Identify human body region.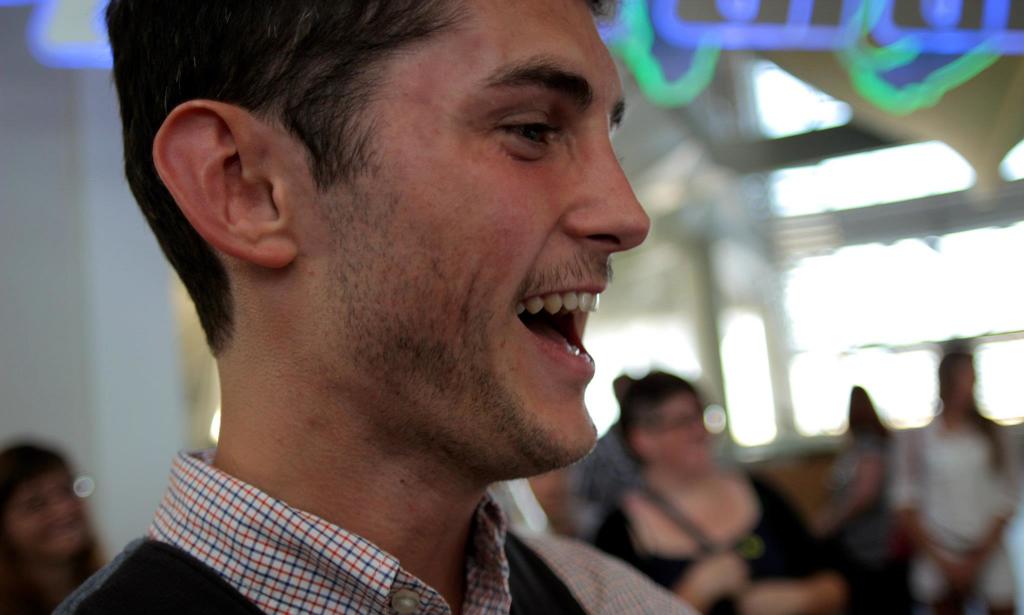
Region: region(602, 464, 844, 614).
